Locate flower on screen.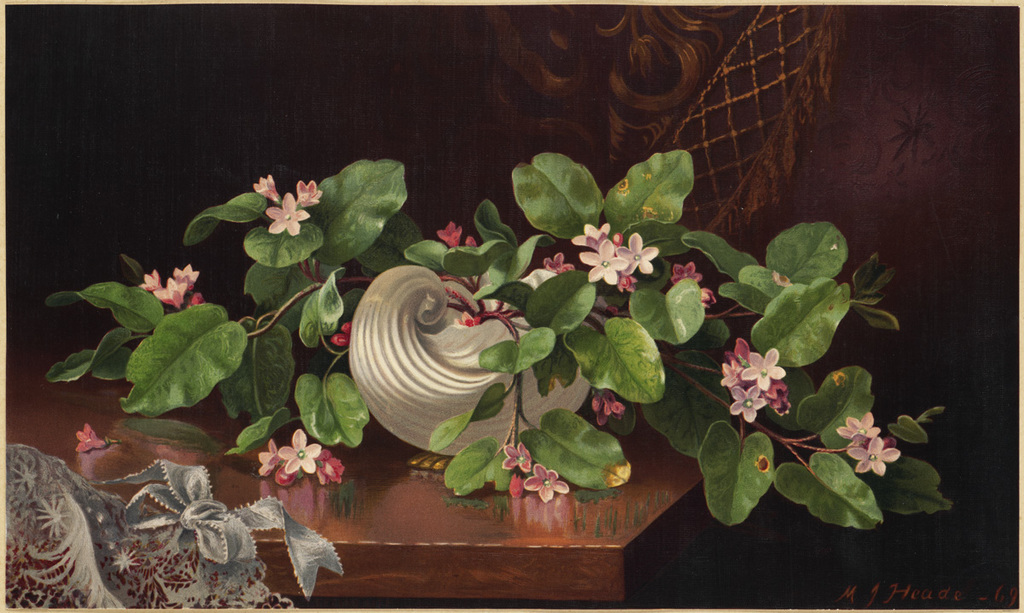
On screen at 294:176:330:211.
